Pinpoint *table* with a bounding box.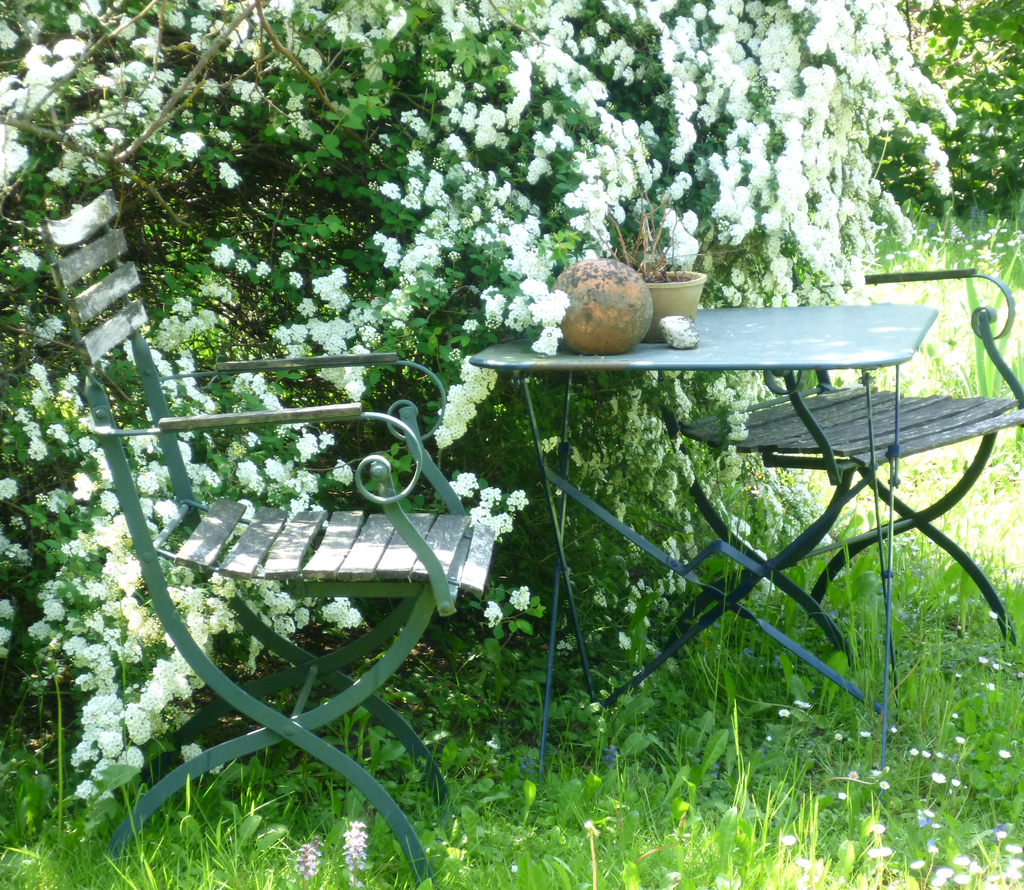
l=468, t=298, r=939, b=819.
